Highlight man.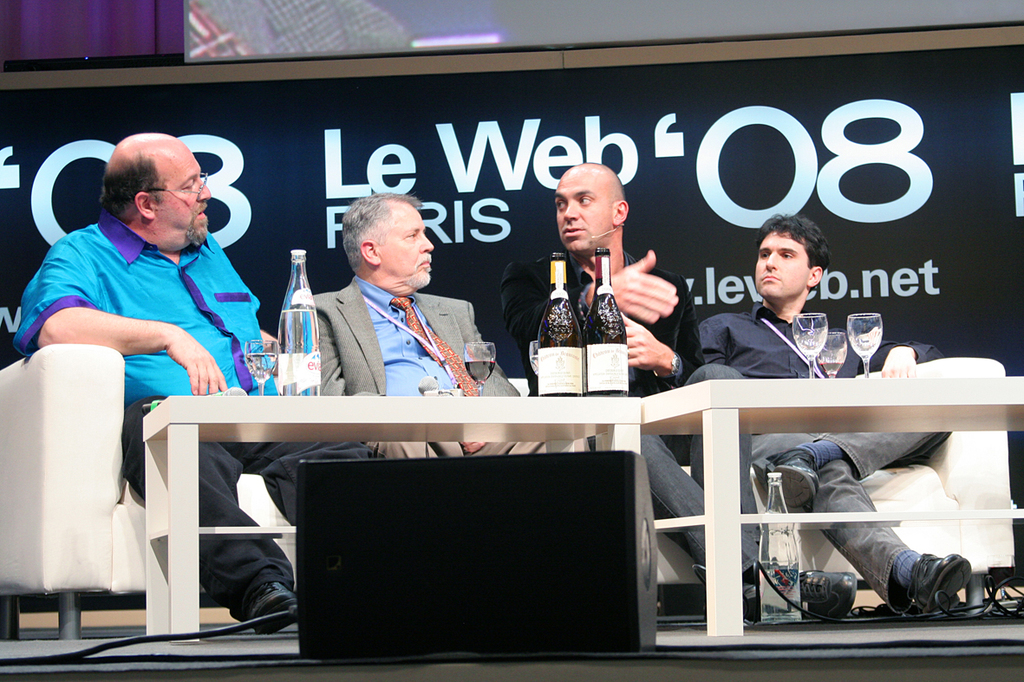
Highlighted region: left=284, top=181, right=545, bottom=453.
